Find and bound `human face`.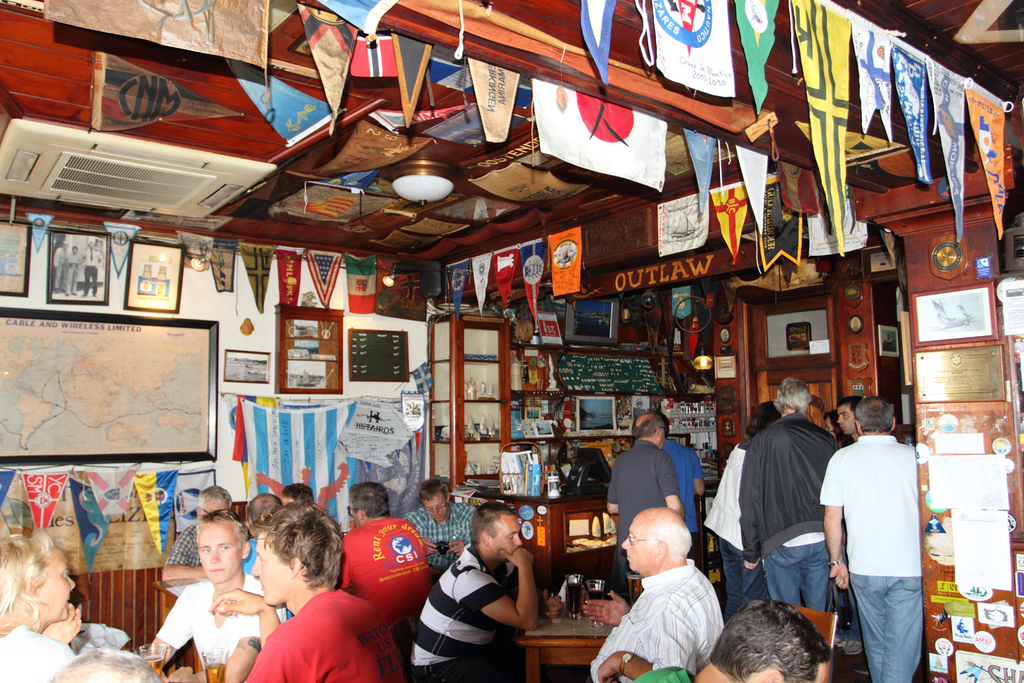
Bound: x1=29, y1=547, x2=76, y2=624.
